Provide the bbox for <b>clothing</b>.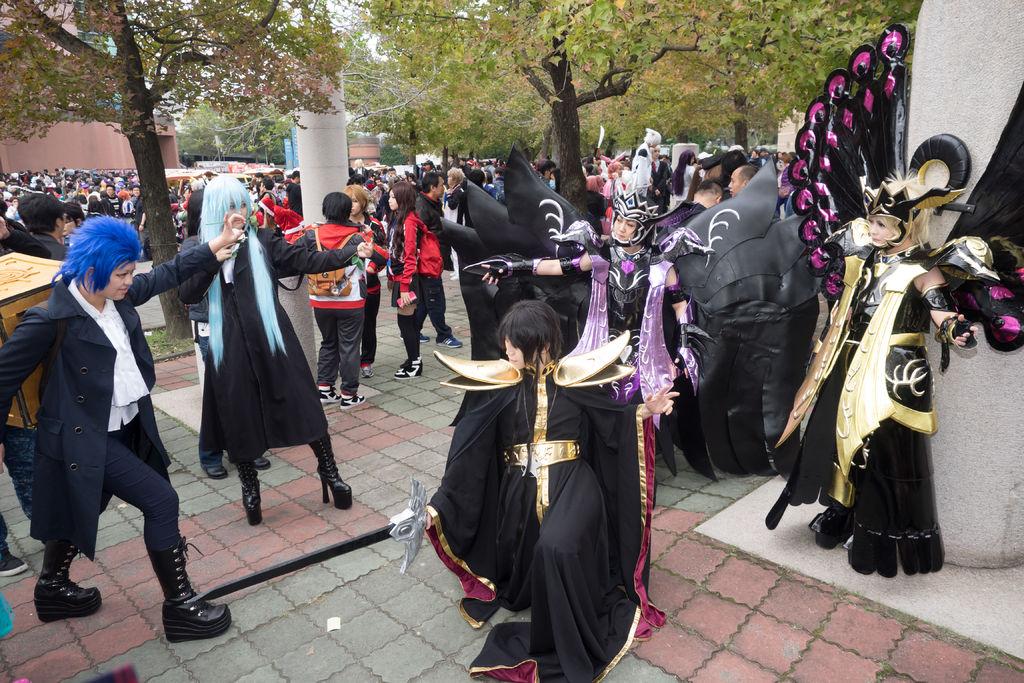
(653, 158, 672, 221).
